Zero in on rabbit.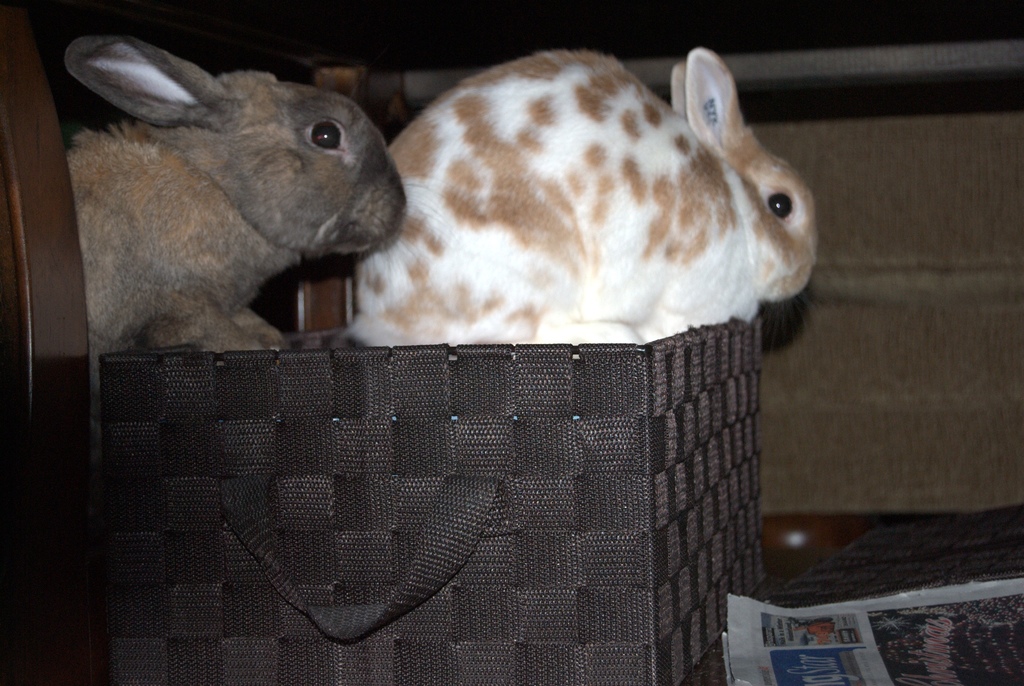
Zeroed in: bbox(333, 44, 822, 352).
